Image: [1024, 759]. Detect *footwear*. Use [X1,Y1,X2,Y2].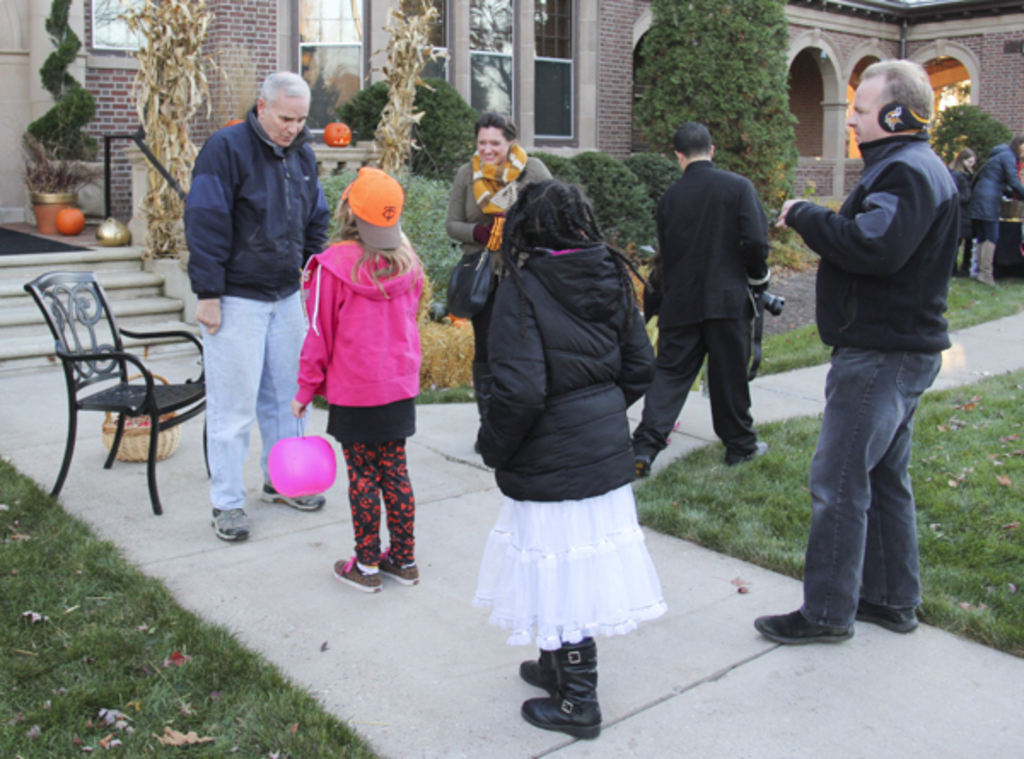
[527,640,621,744].
